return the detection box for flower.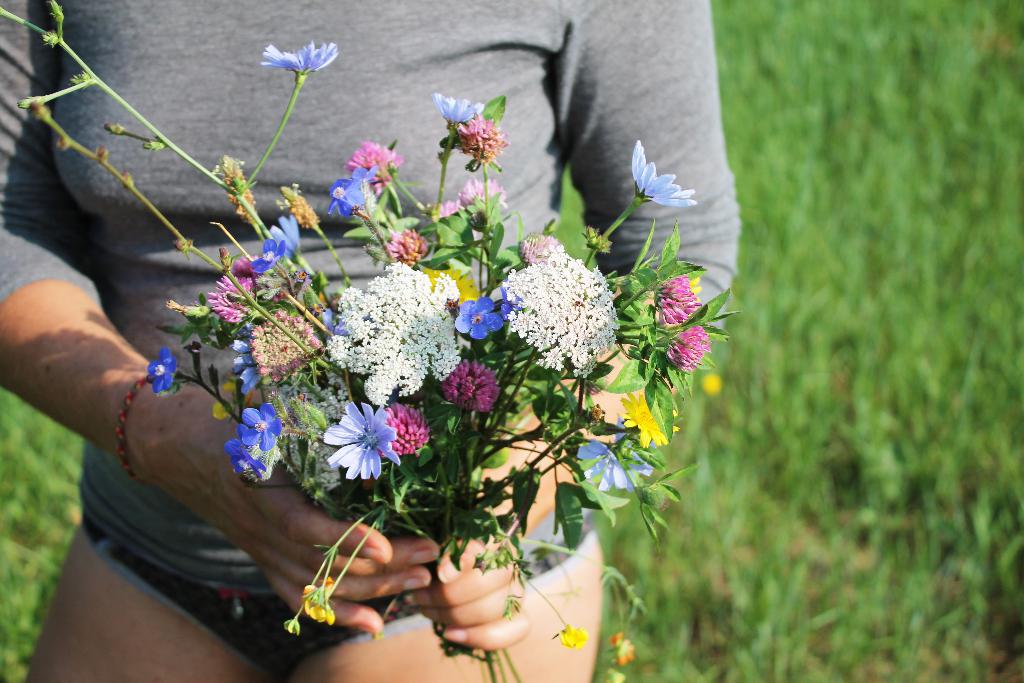
x1=633, y1=142, x2=701, y2=208.
